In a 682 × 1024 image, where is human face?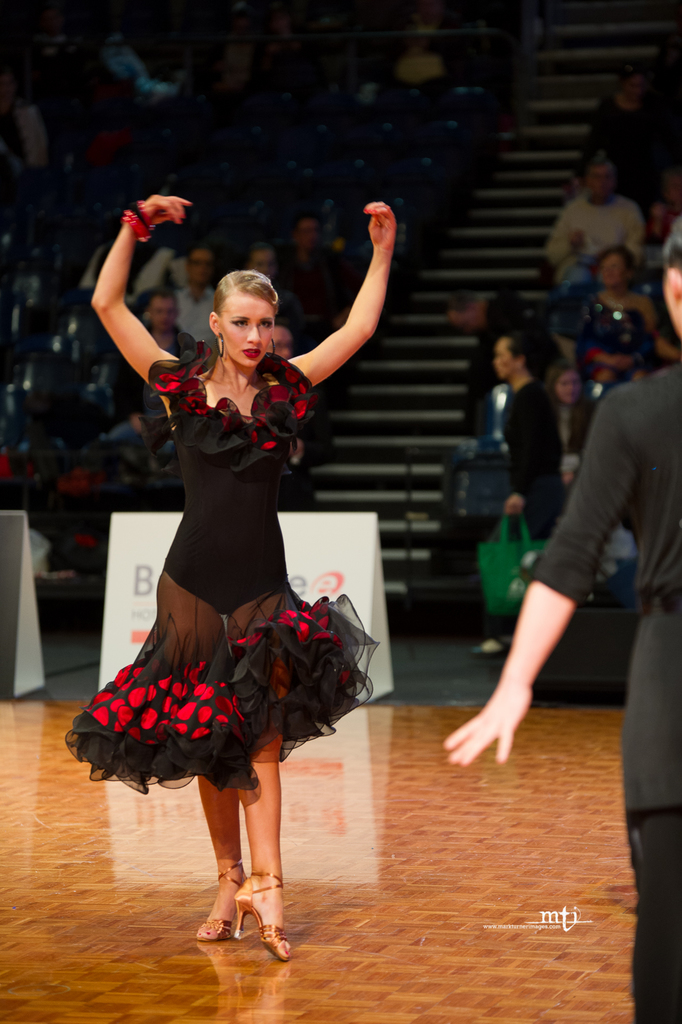
region(189, 250, 210, 287).
